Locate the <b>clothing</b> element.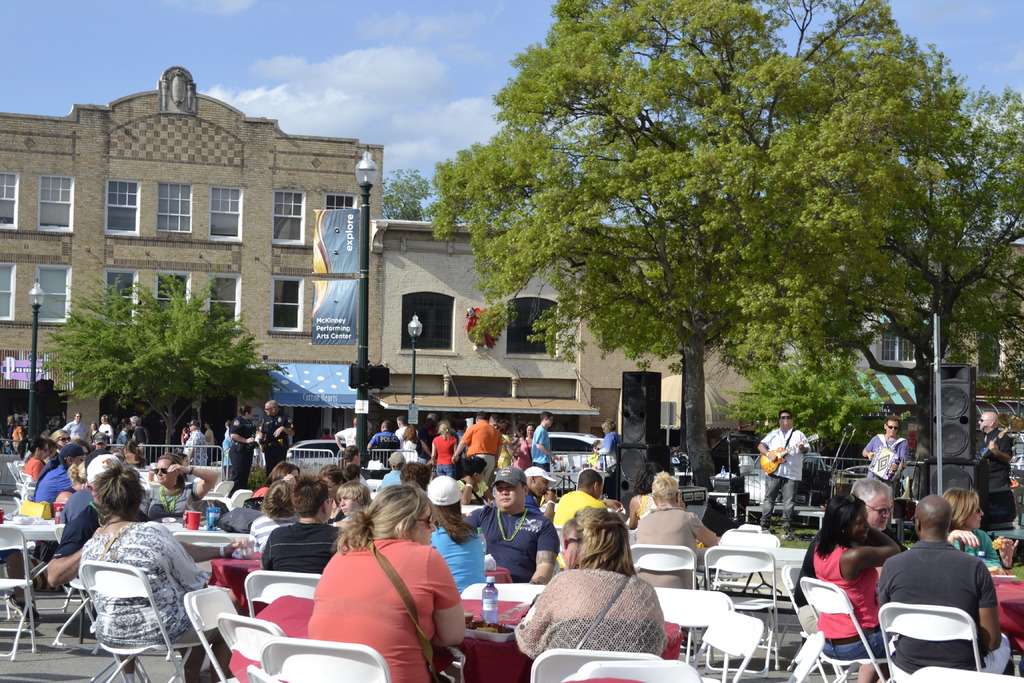
Element bbox: <region>513, 437, 526, 470</region>.
